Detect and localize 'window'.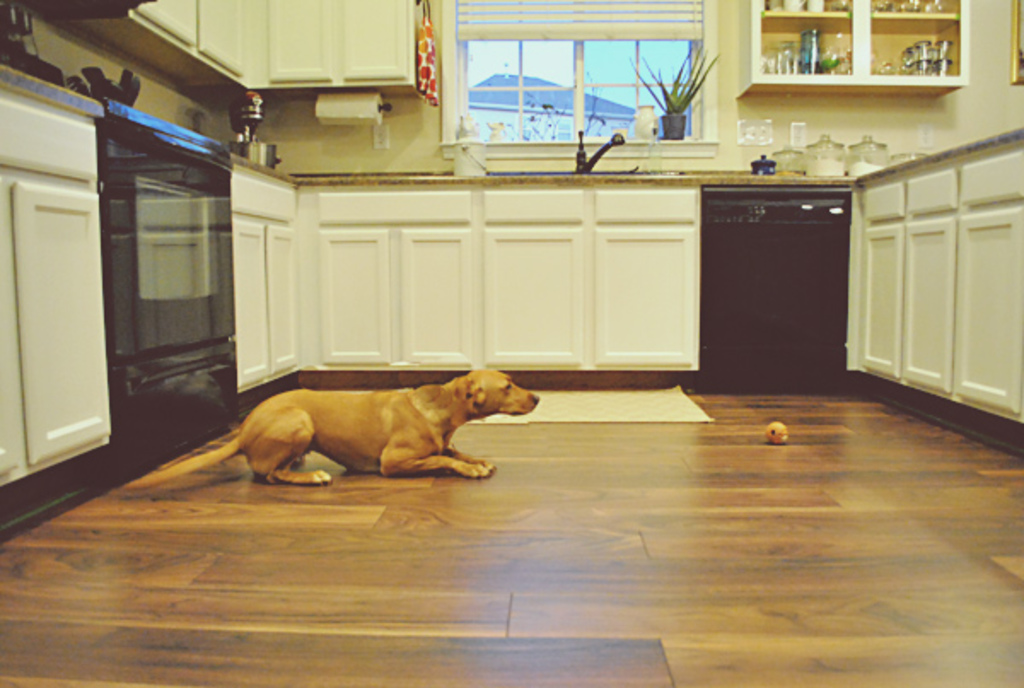
Localized at 444, 24, 737, 145.
